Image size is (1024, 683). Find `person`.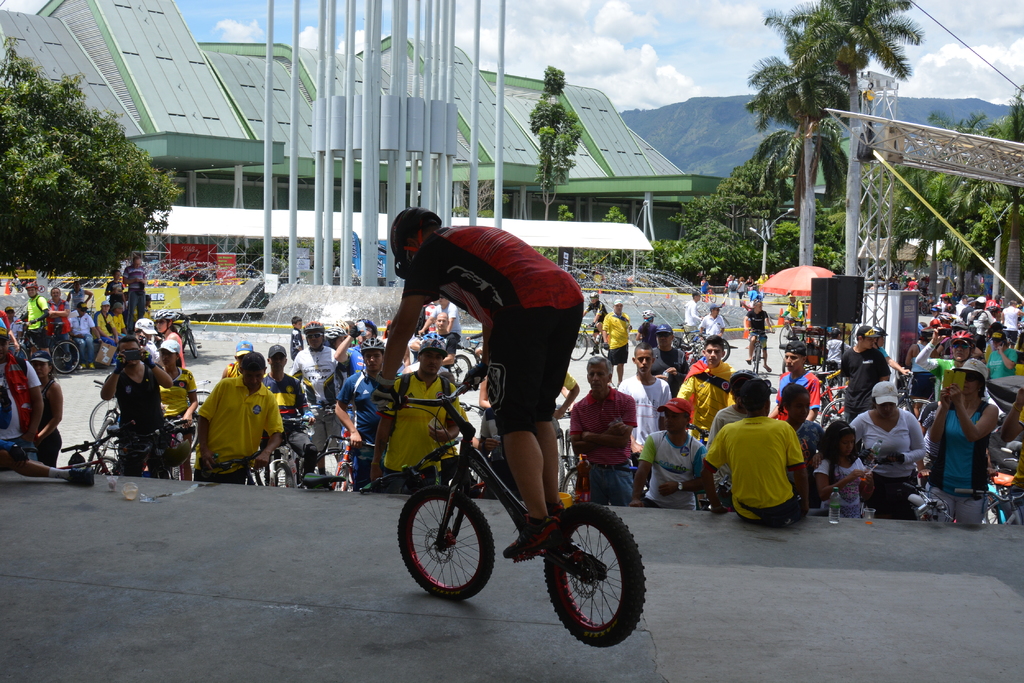
box=[746, 297, 771, 371].
